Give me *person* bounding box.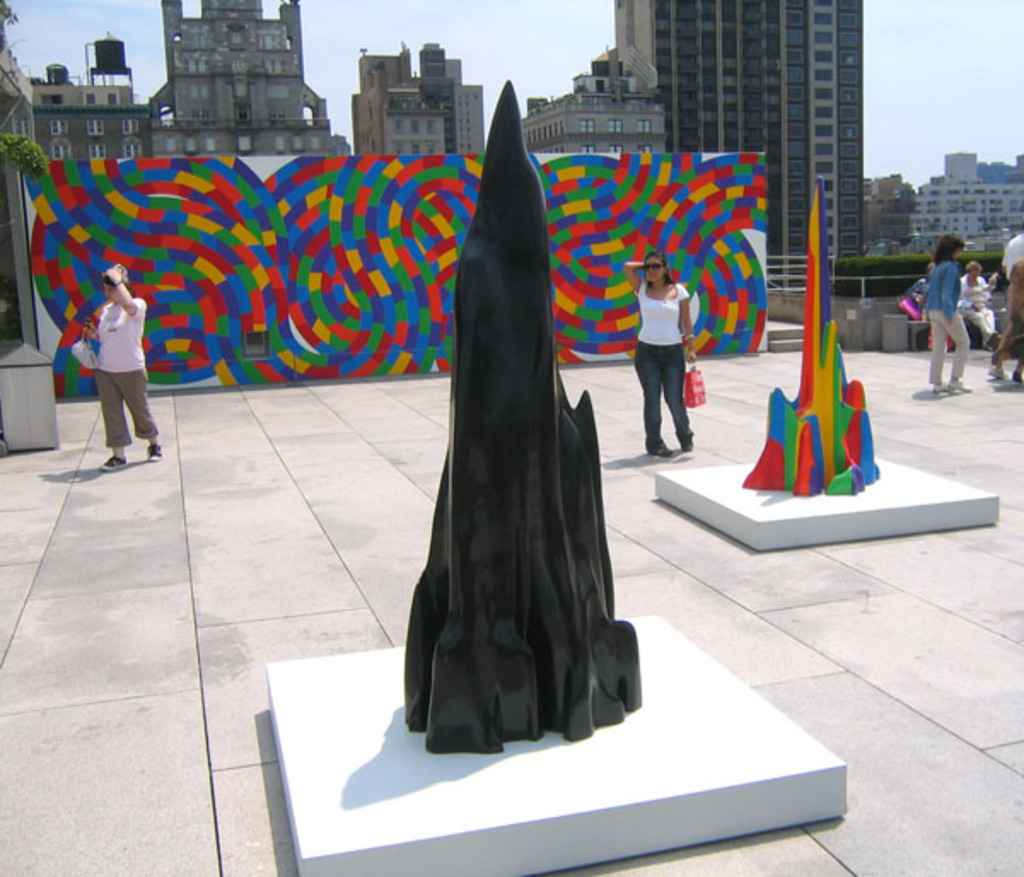
1002, 222, 1022, 270.
